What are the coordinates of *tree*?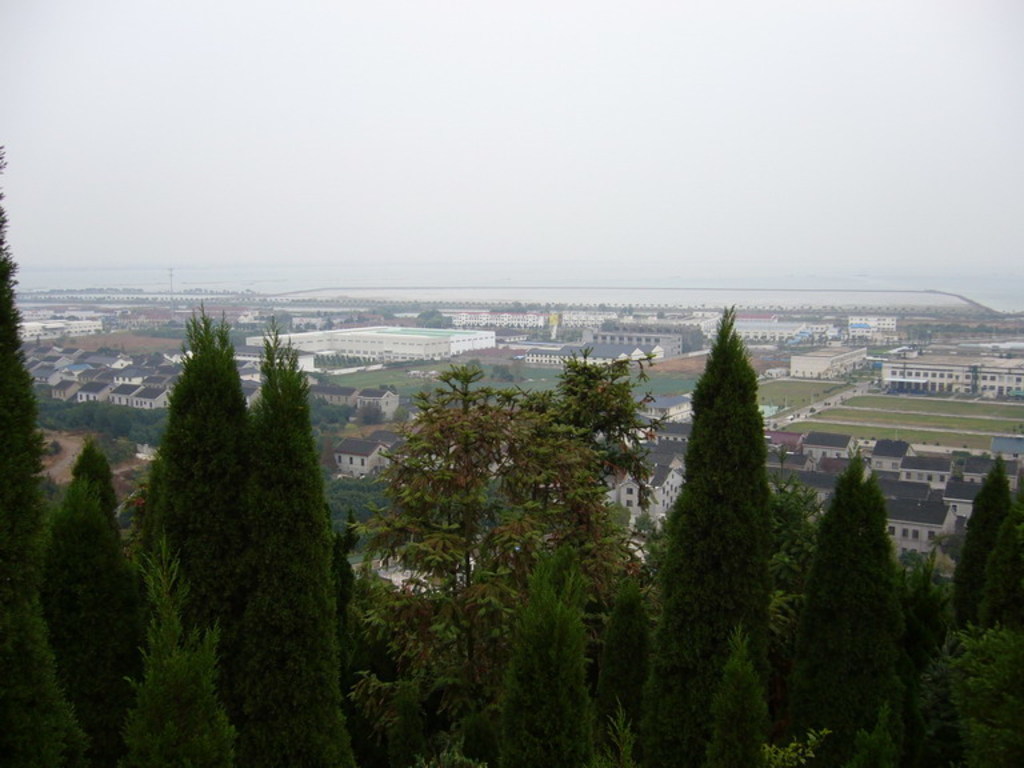
{"x1": 496, "y1": 540, "x2": 607, "y2": 767}.
